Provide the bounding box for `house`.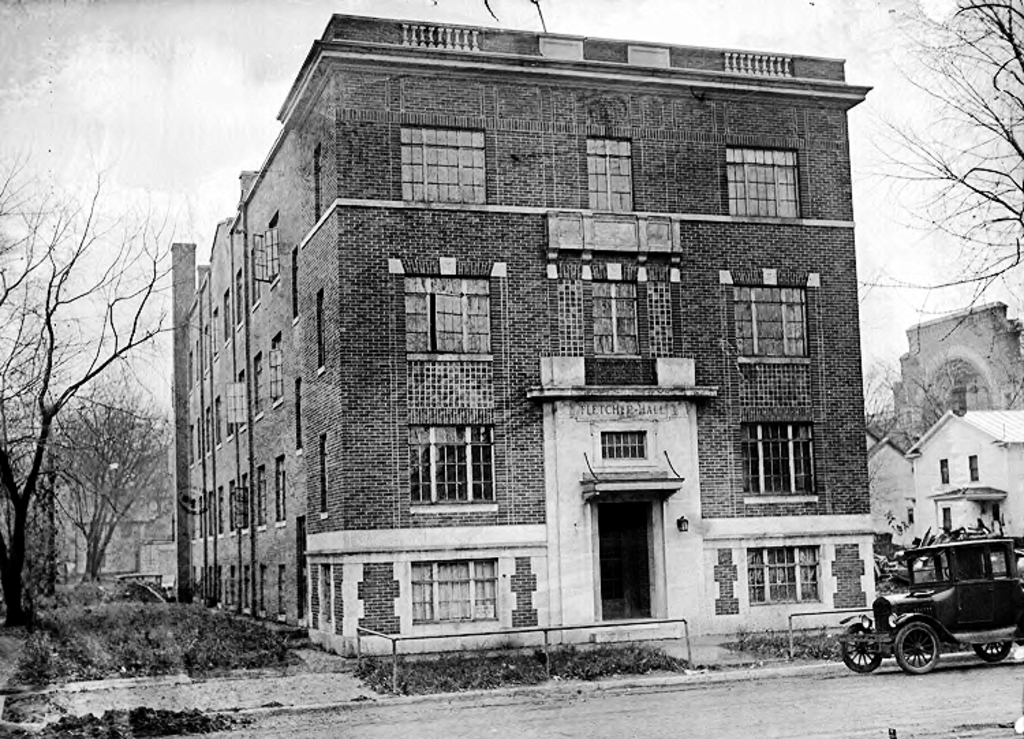
bbox=[180, 5, 878, 676].
